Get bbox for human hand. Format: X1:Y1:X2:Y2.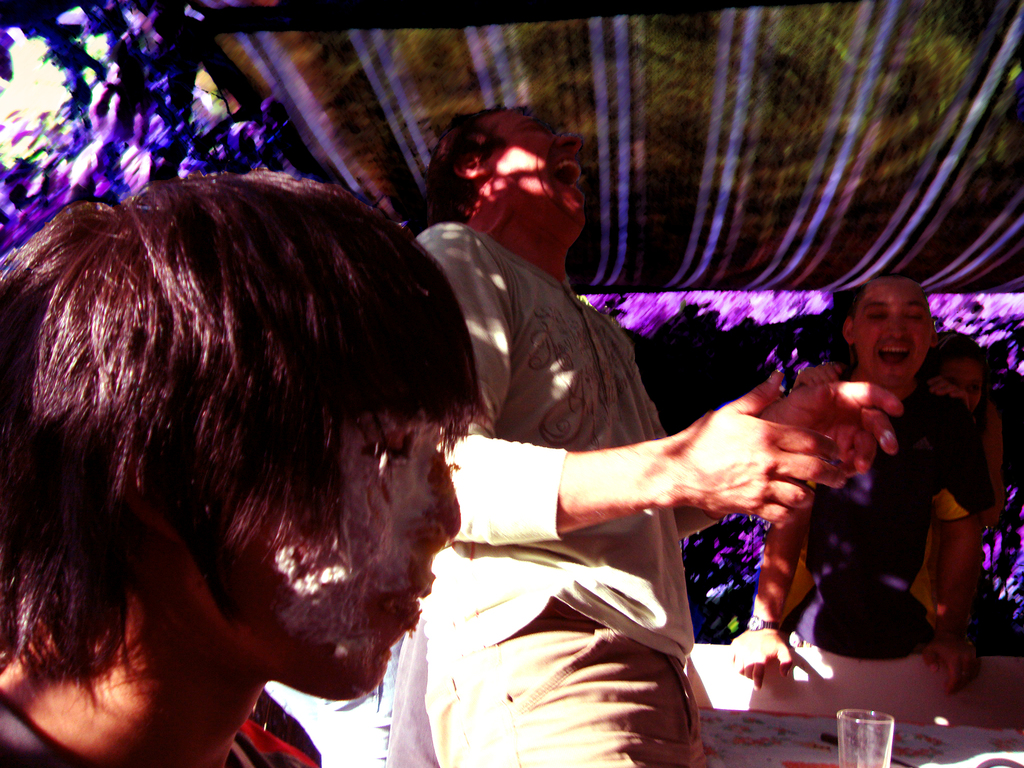
788:360:845:389.
